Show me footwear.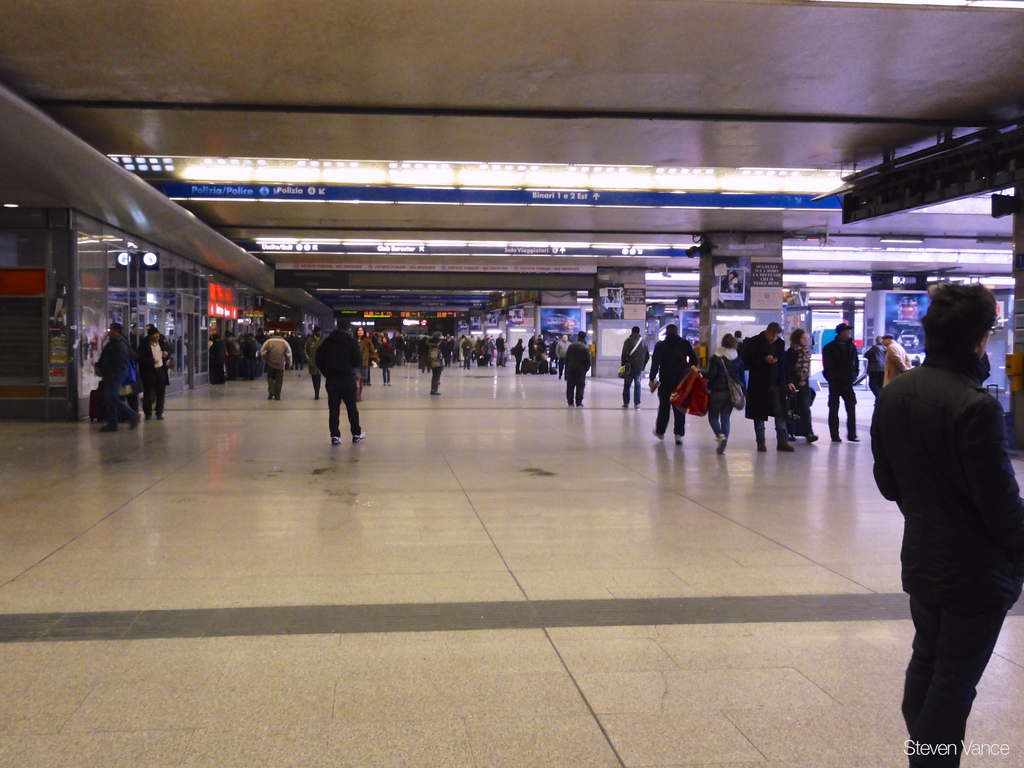
footwear is here: (left=755, top=427, right=768, bottom=452).
